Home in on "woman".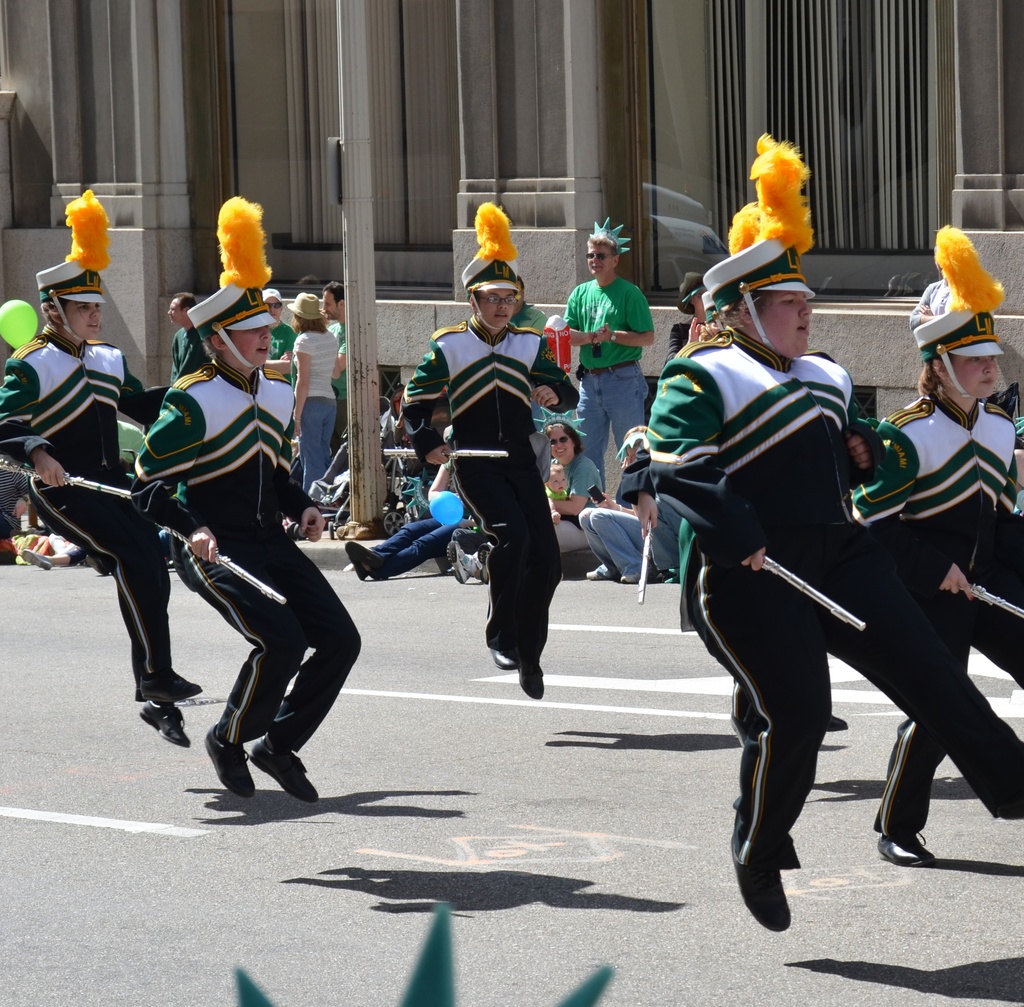
Homed in at detection(841, 216, 1023, 882).
